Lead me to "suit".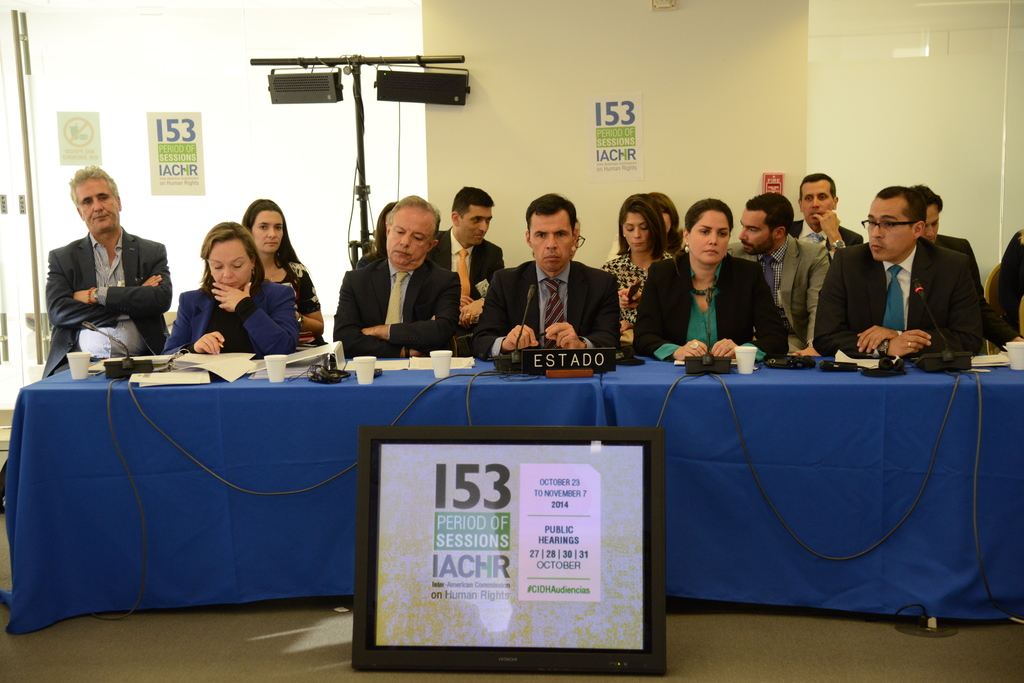
Lead to select_region(332, 255, 460, 358).
